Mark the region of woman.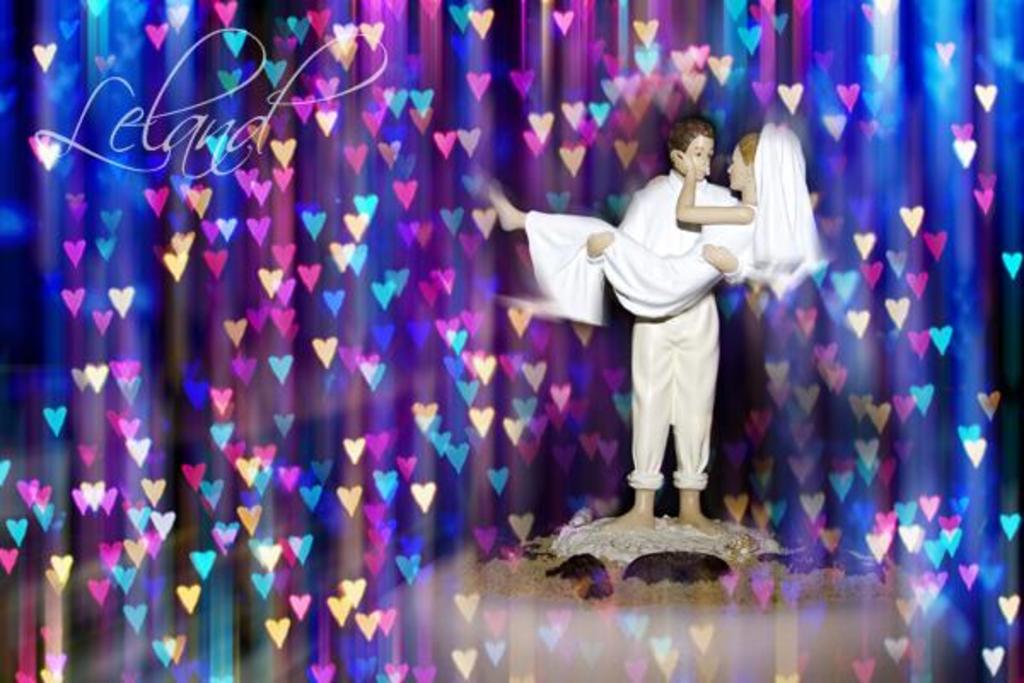
Region: Rect(485, 123, 826, 321).
